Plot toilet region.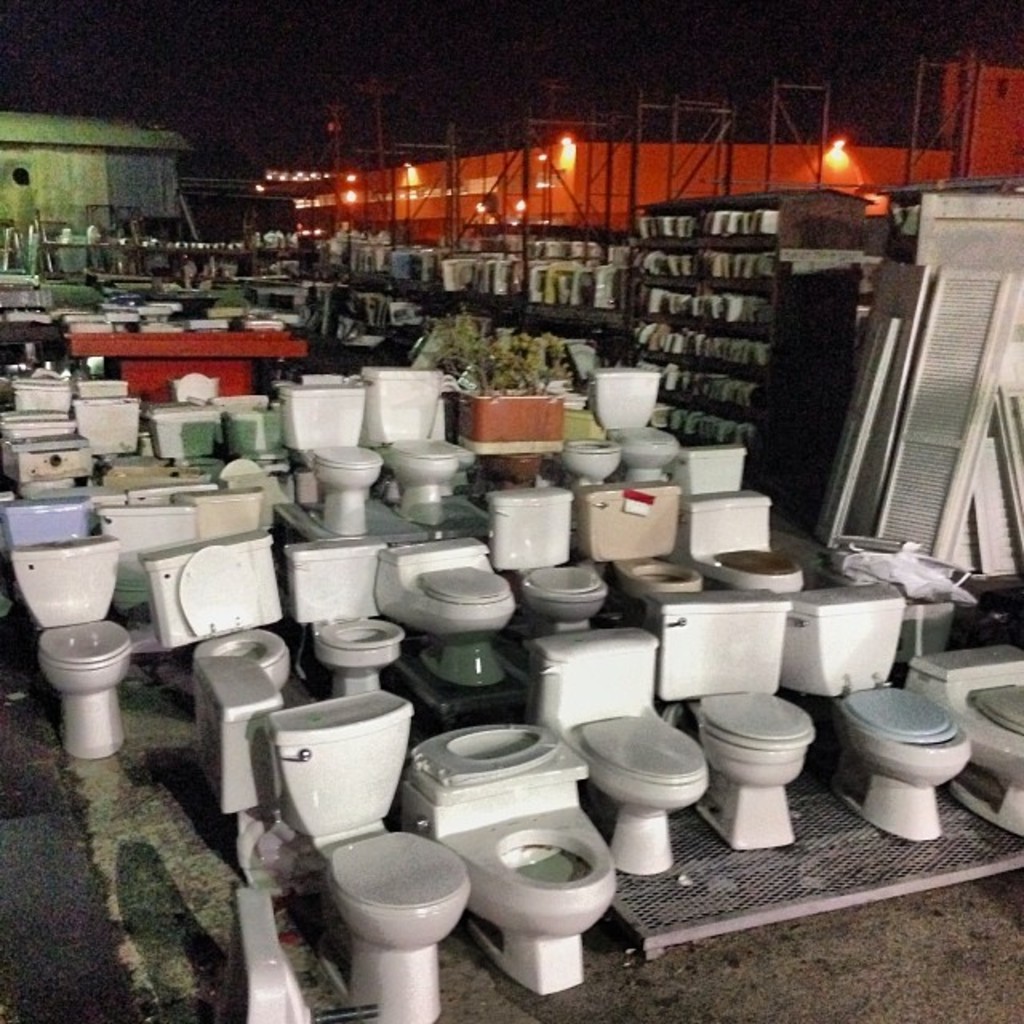
Plotted at [left=603, top=419, right=682, bottom=485].
